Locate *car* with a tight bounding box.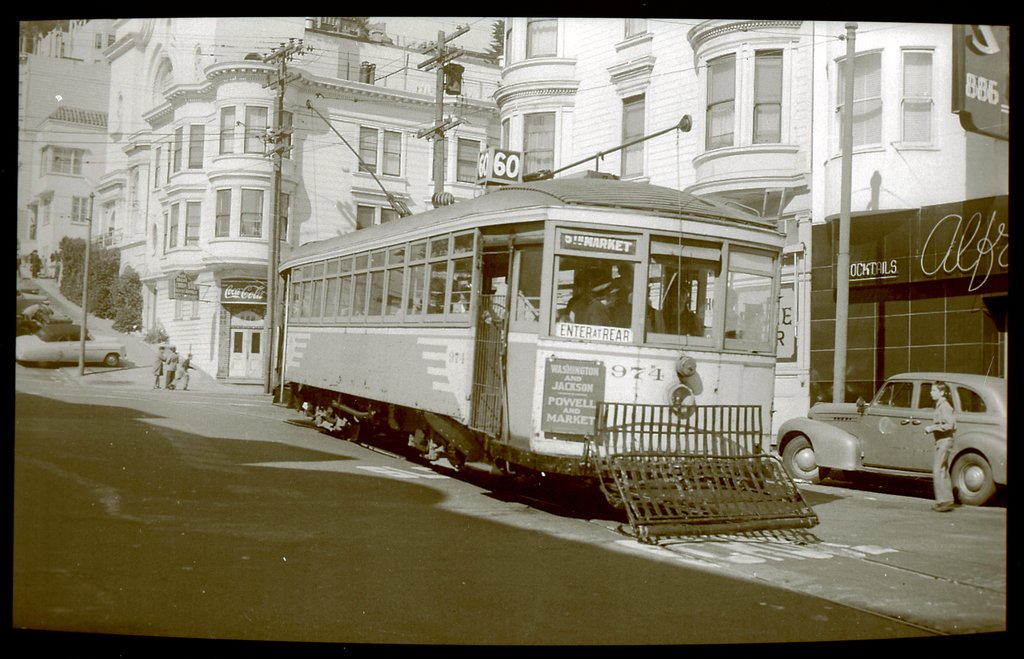
locate(772, 361, 1010, 505).
